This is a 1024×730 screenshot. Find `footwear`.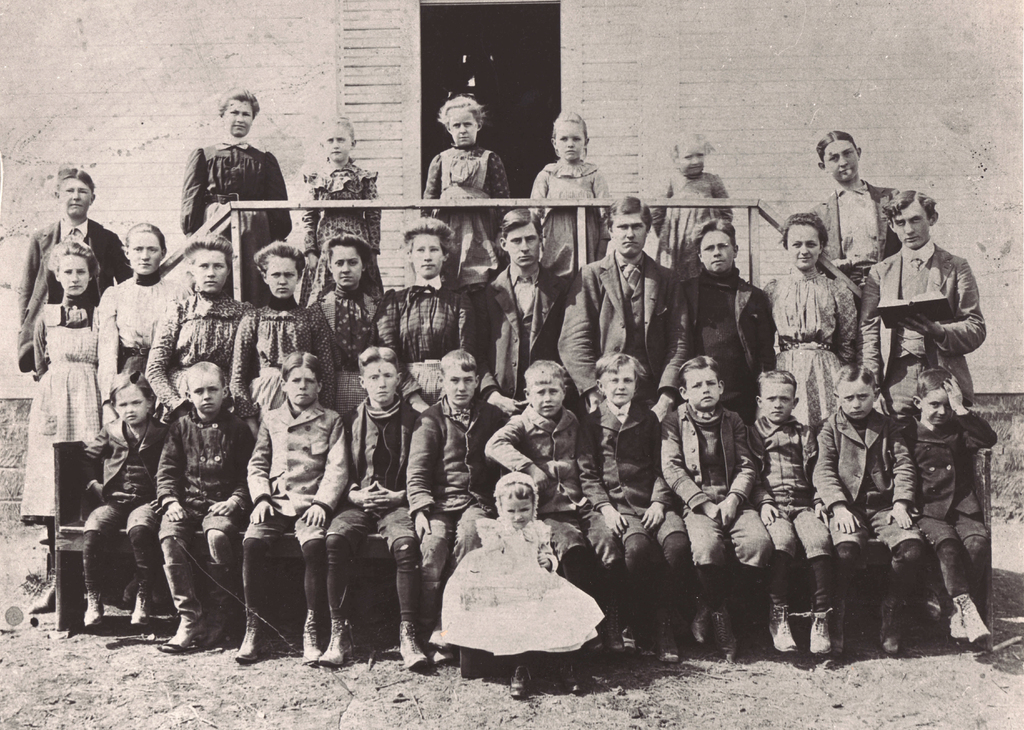
Bounding box: (766,598,797,656).
